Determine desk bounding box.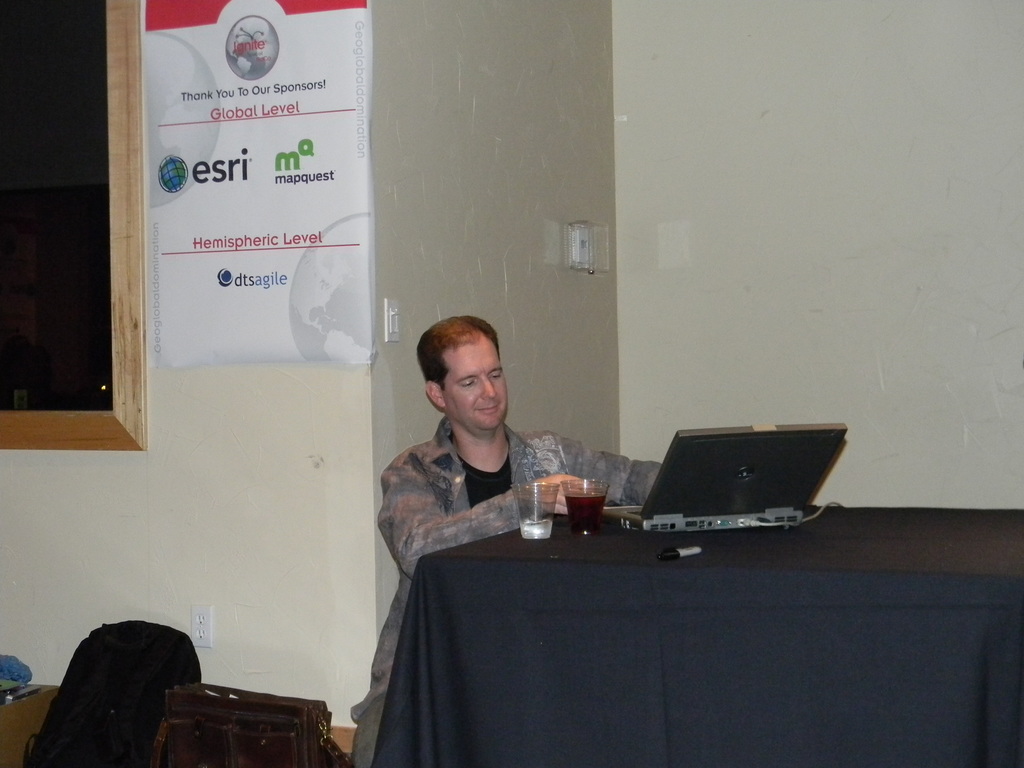
Determined: 371:504:1022:767.
